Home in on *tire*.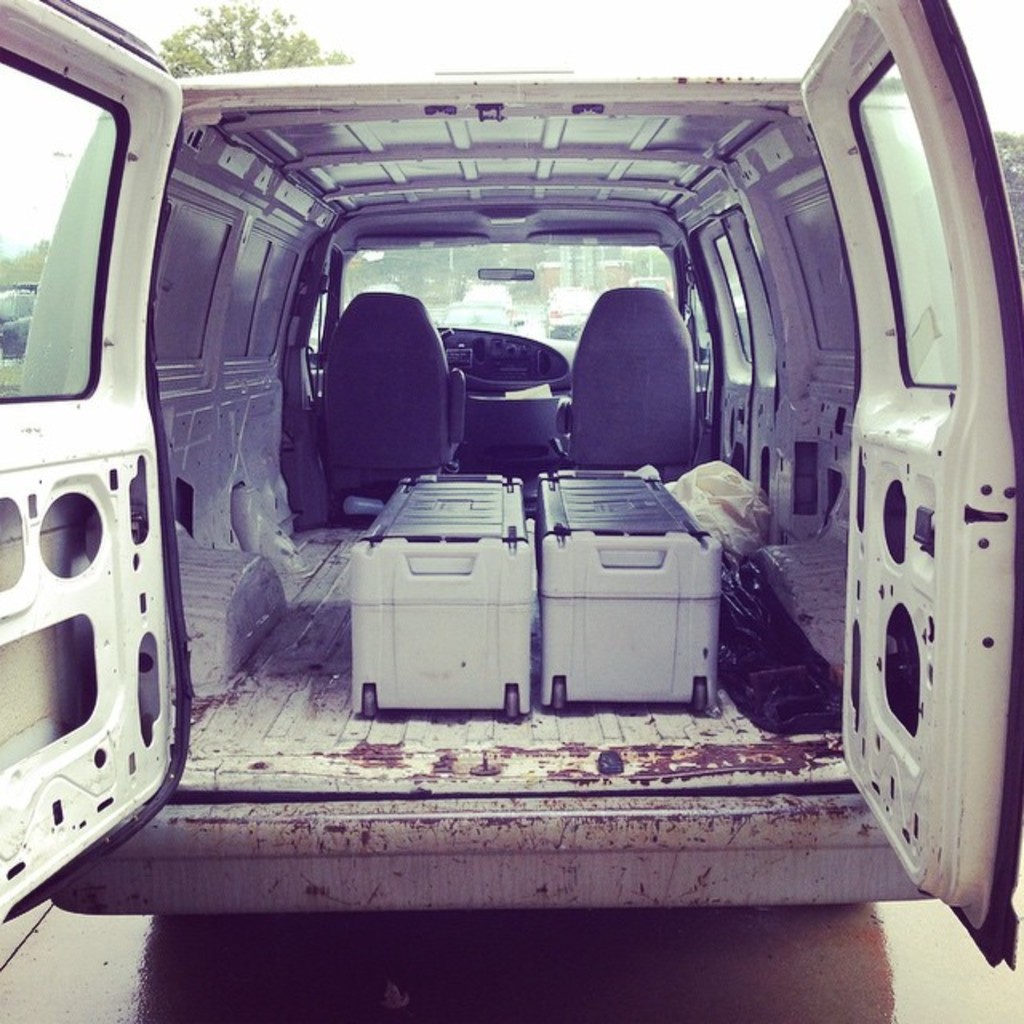
Homed in at rect(504, 682, 523, 717).
